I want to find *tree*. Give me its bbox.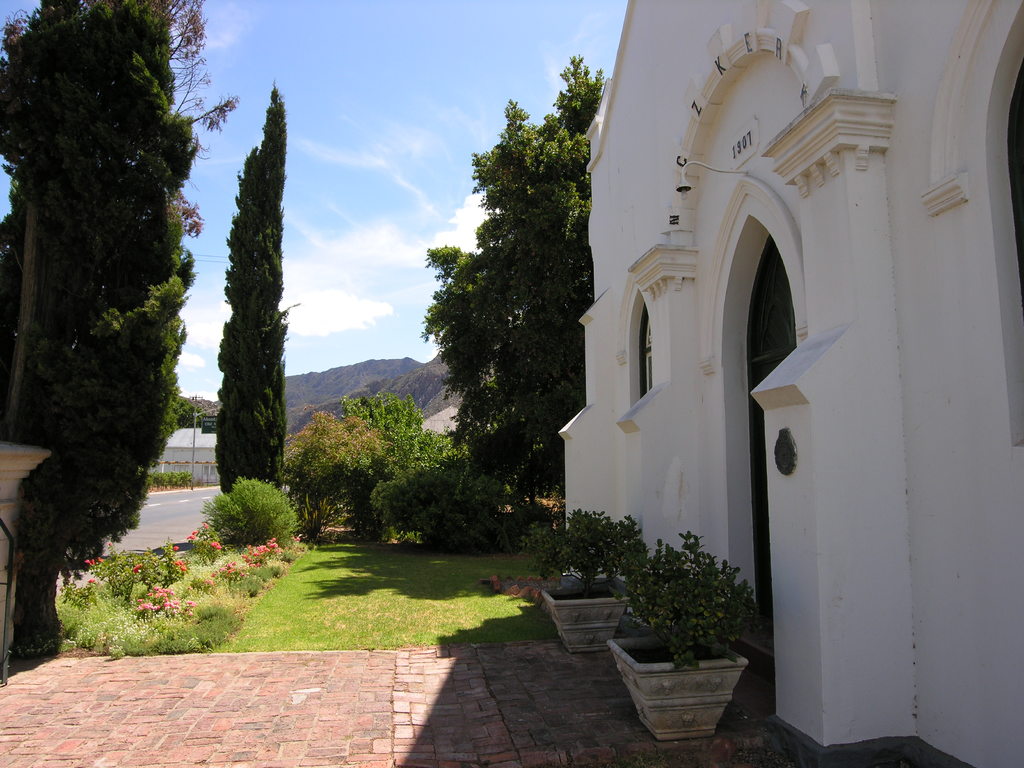
0,0,245,229.
